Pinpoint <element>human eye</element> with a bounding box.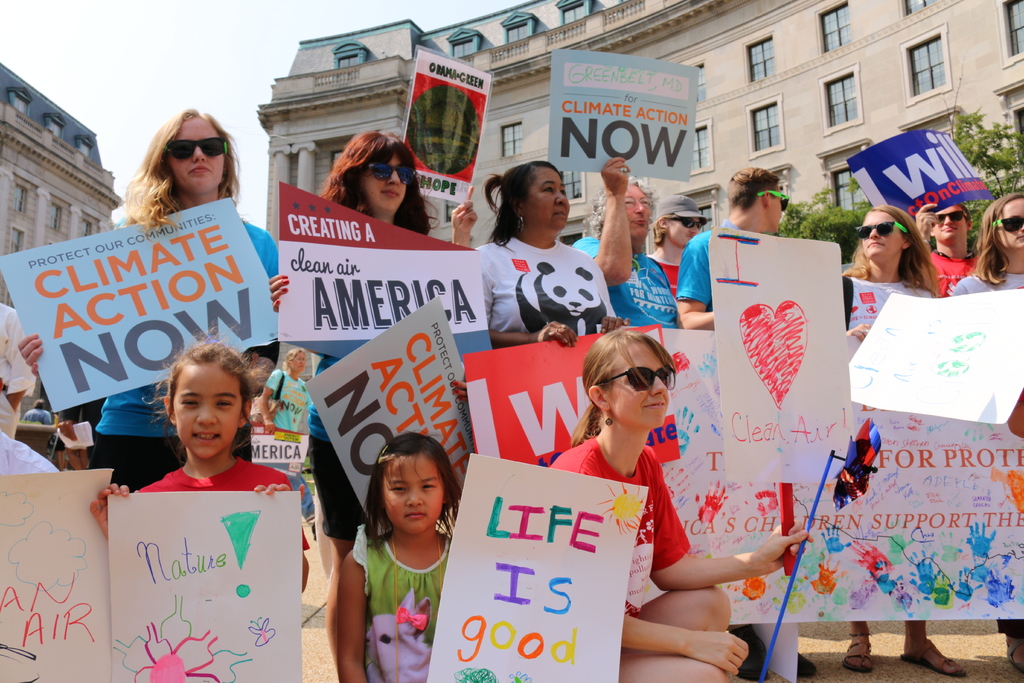
[x1=179, y1=397, x2=201, y2=411].
